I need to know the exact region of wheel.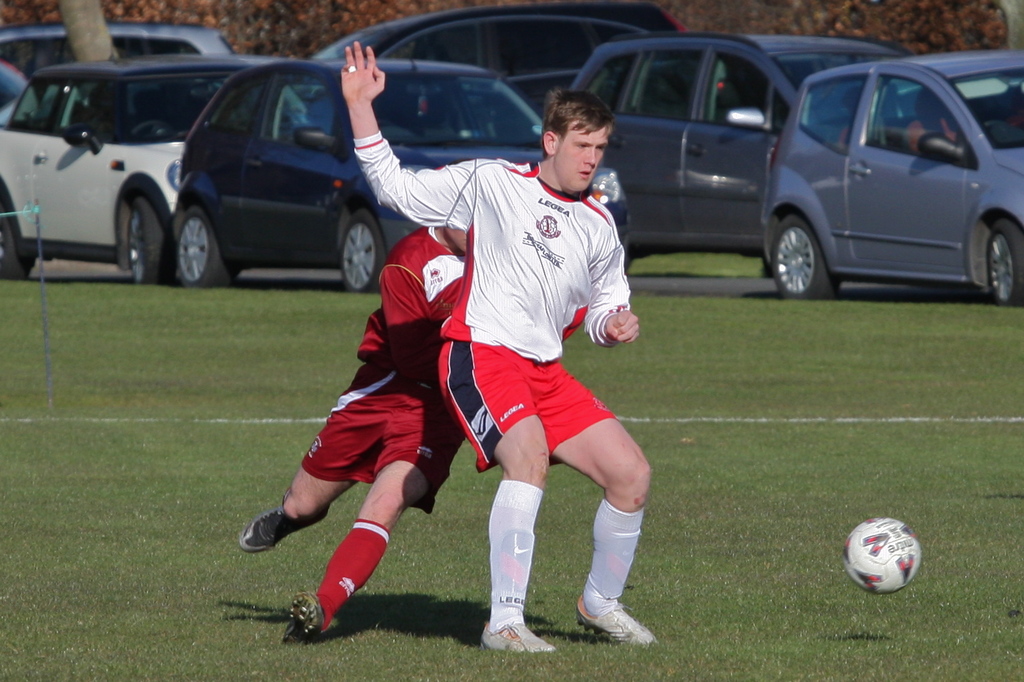
Region: 768:217:840:303.
